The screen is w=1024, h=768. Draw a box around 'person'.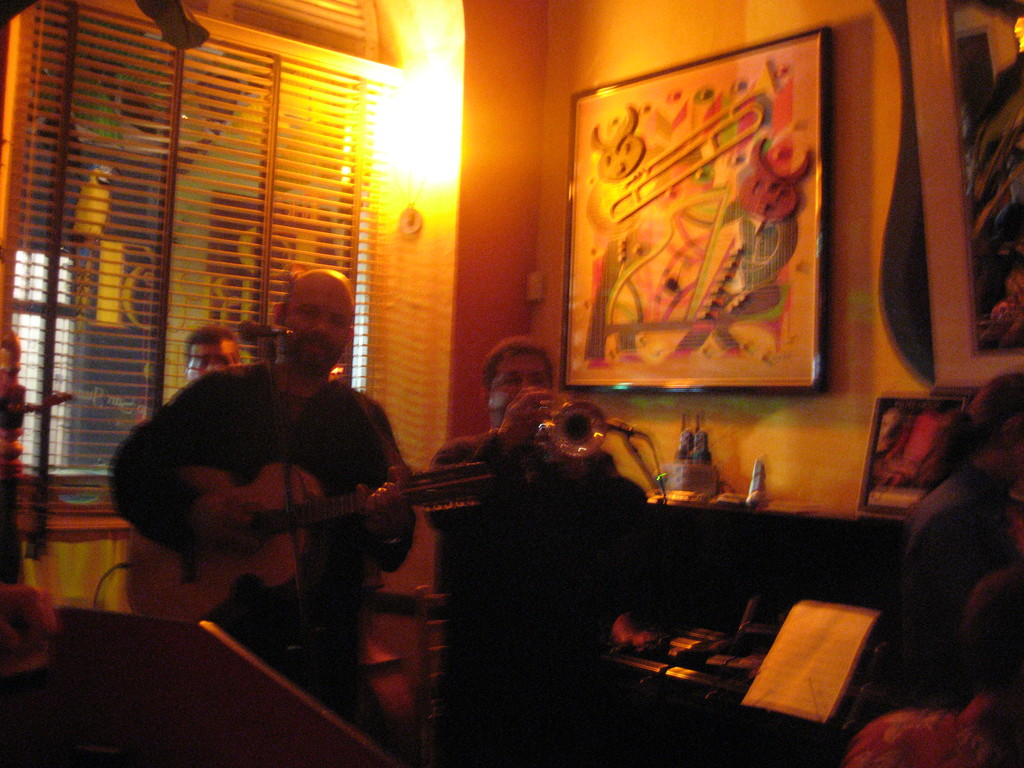
{"left": 869, "top": 404, "right": 901, "bottom": 507}.
